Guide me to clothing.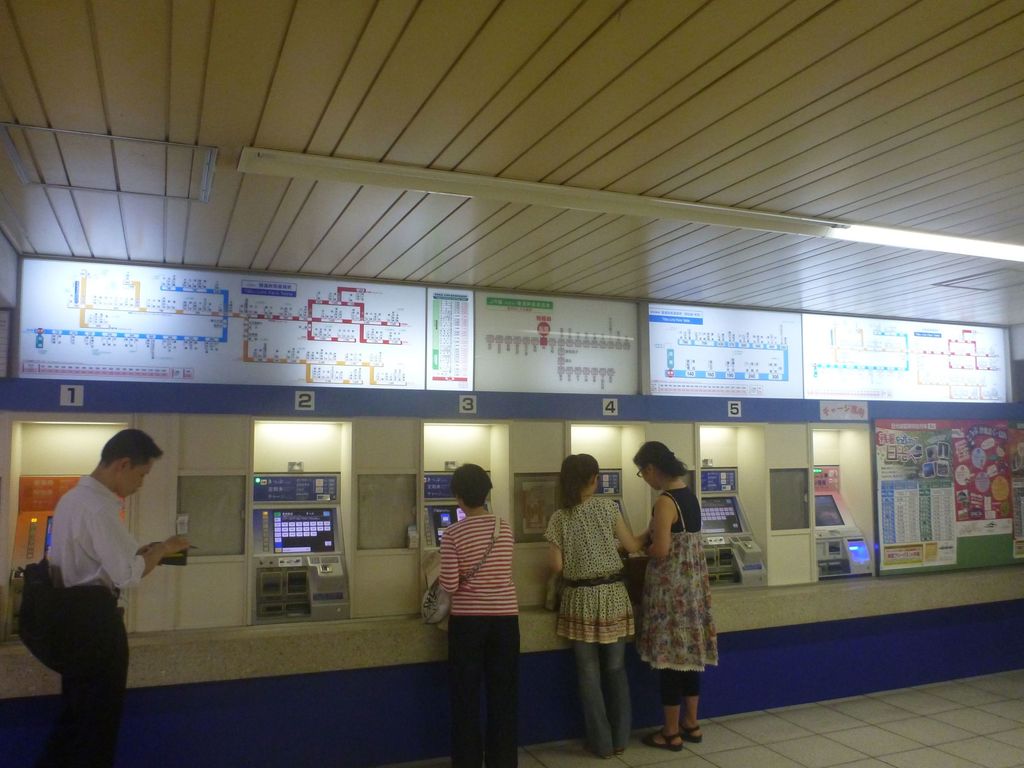
Guidance: (632, 487, 717, 704).
